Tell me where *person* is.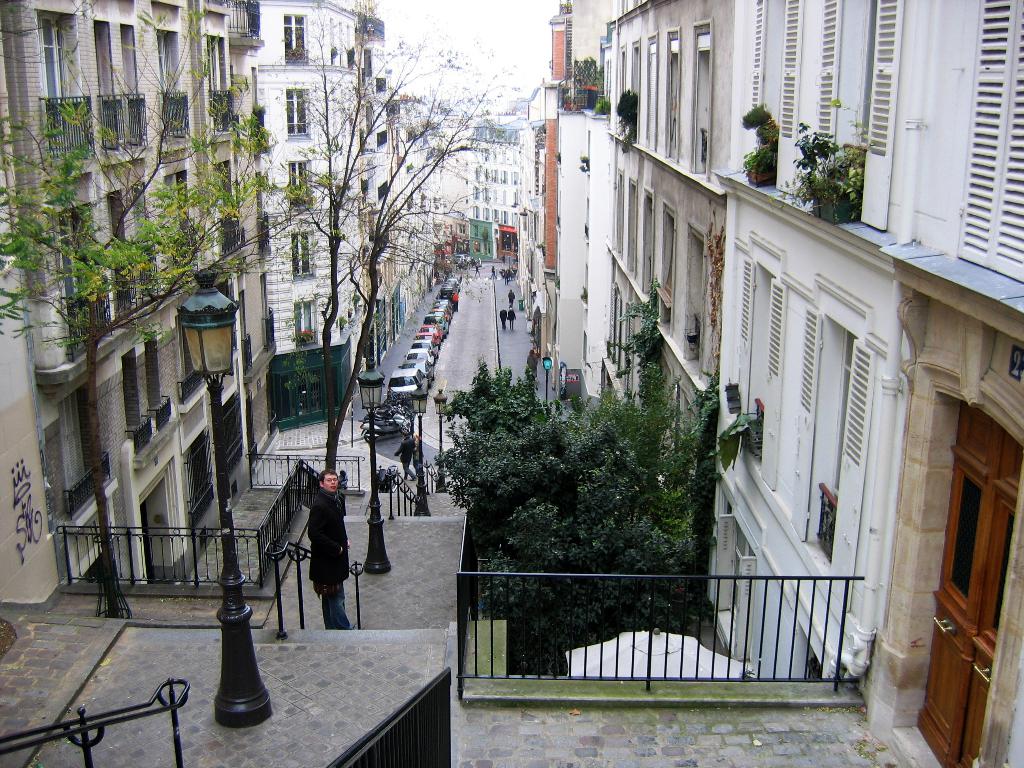
*person* is at (475, 264, 477, 275).
